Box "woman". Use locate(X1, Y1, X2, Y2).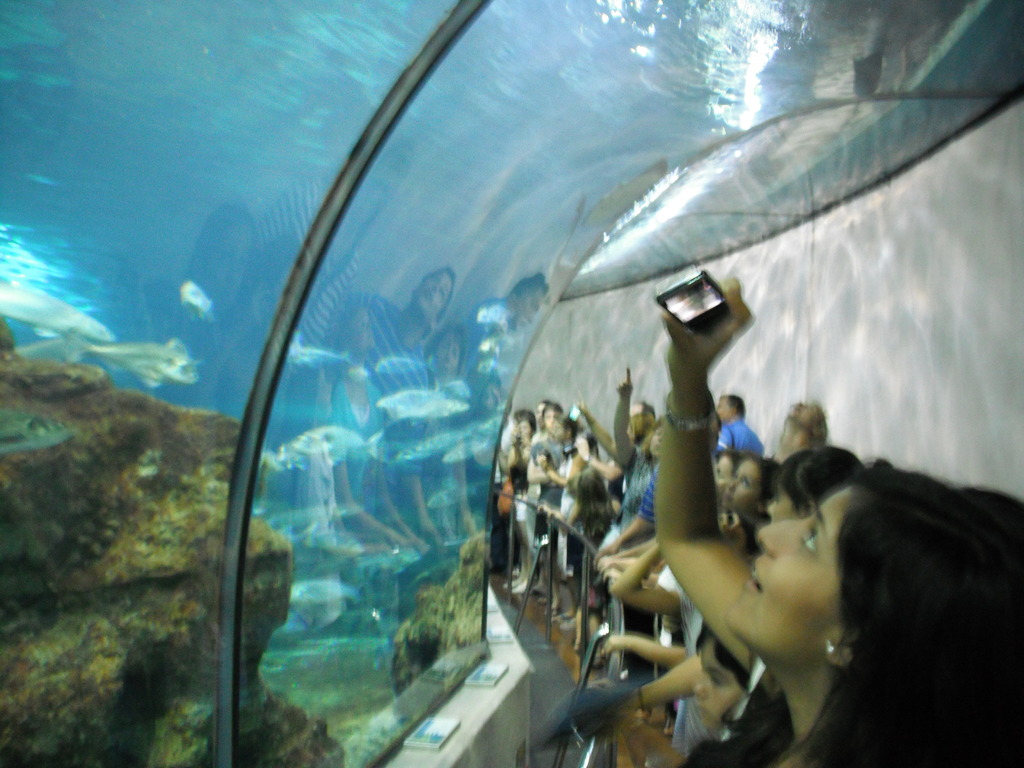
locate(711, 458, 778, 545).
